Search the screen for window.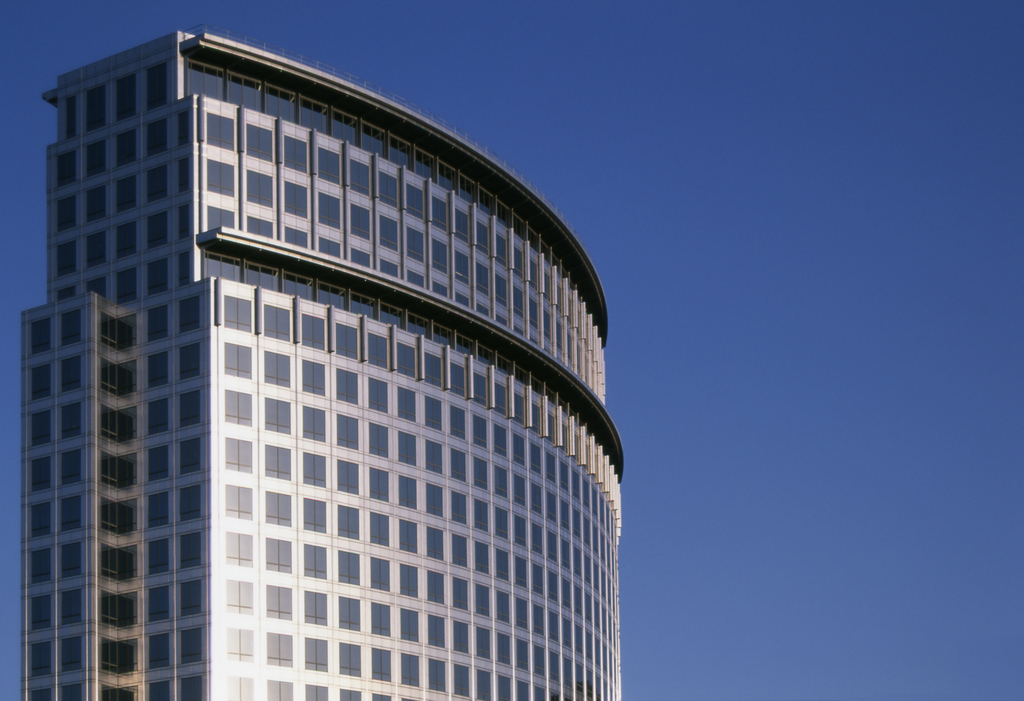
Found at box=[84, 234, 108, 265].
